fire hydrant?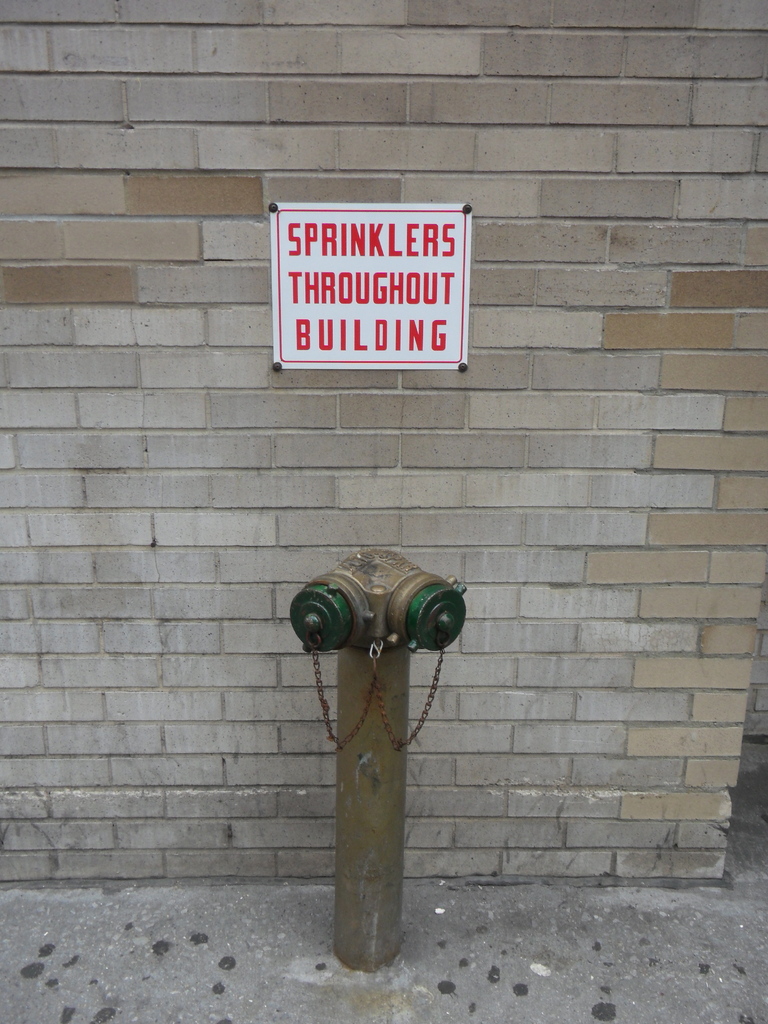
290/547/468/967
